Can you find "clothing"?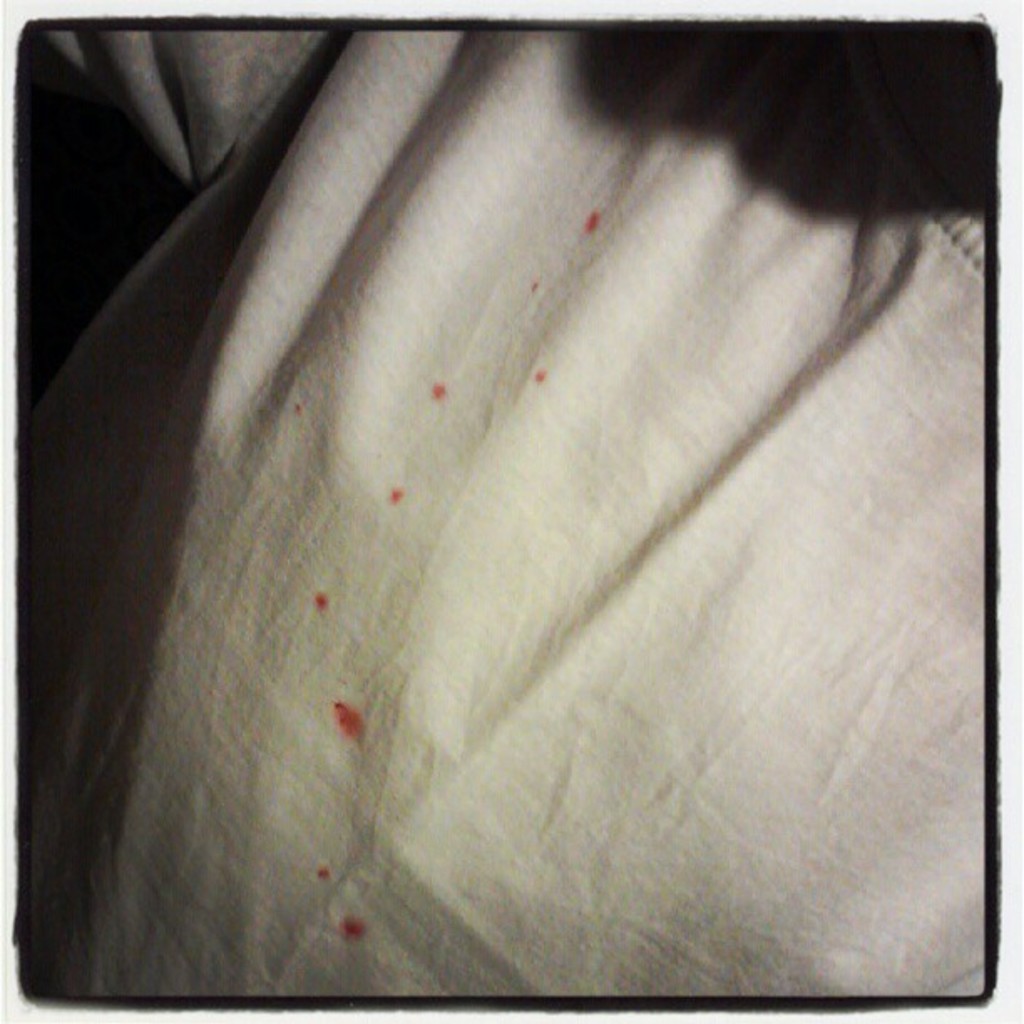
Yes, bounding box: [left=22, top=25, right=982, bottom=969].
